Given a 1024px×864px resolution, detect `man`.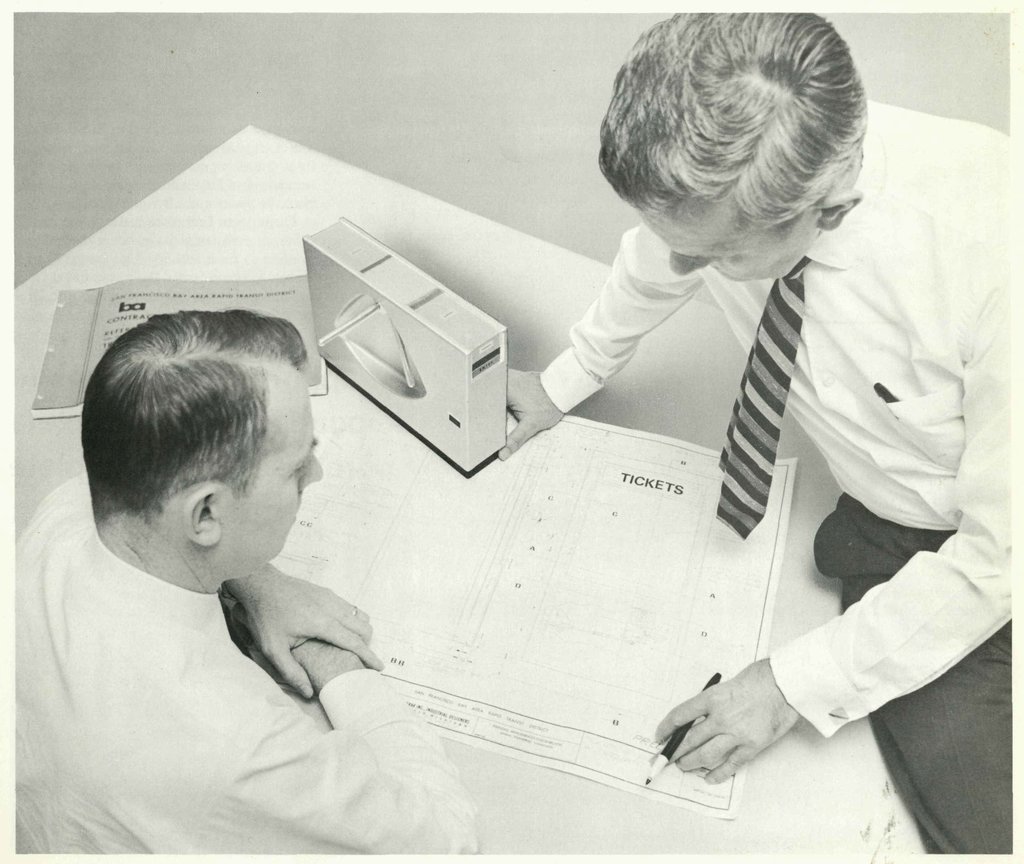
<region>17, 310, 468, 849</region>.
